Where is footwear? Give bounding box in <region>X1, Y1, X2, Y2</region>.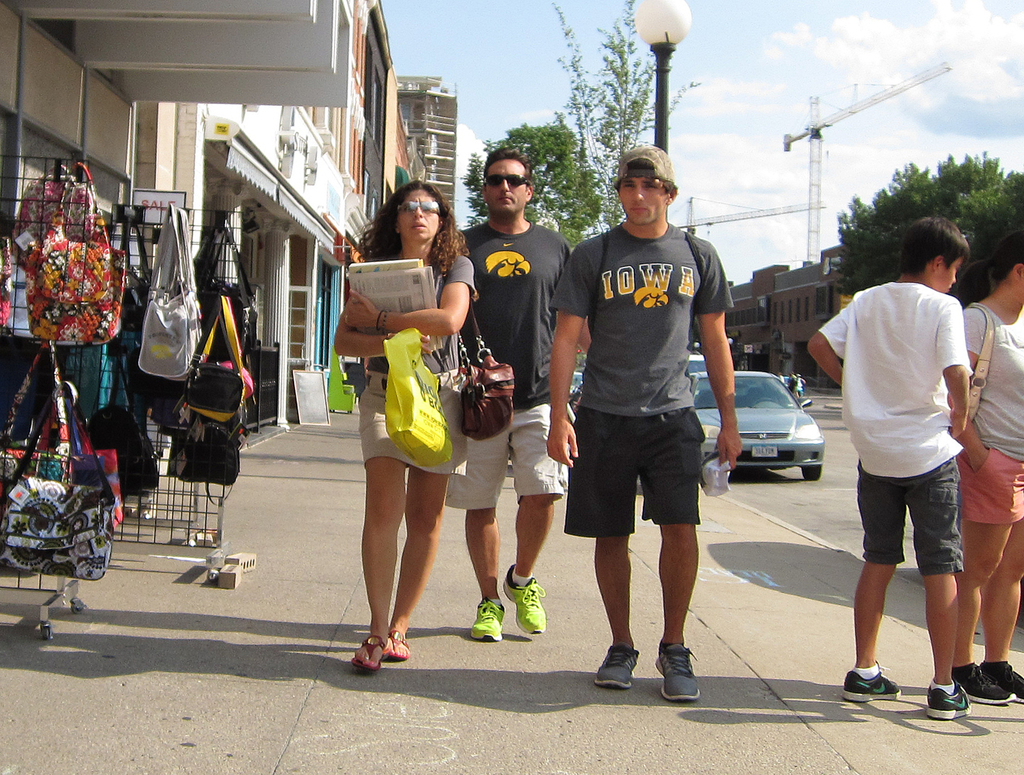
<region>387, 629, 409, 659</region>.
